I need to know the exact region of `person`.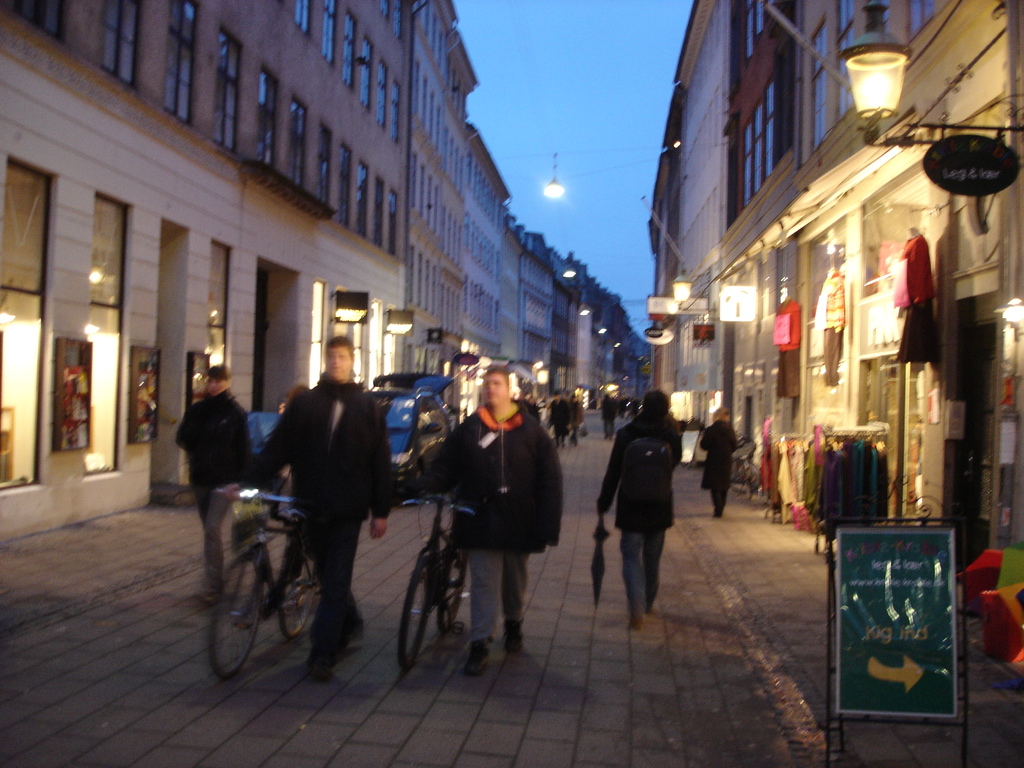
Region: 568, 388, 583, 447.
